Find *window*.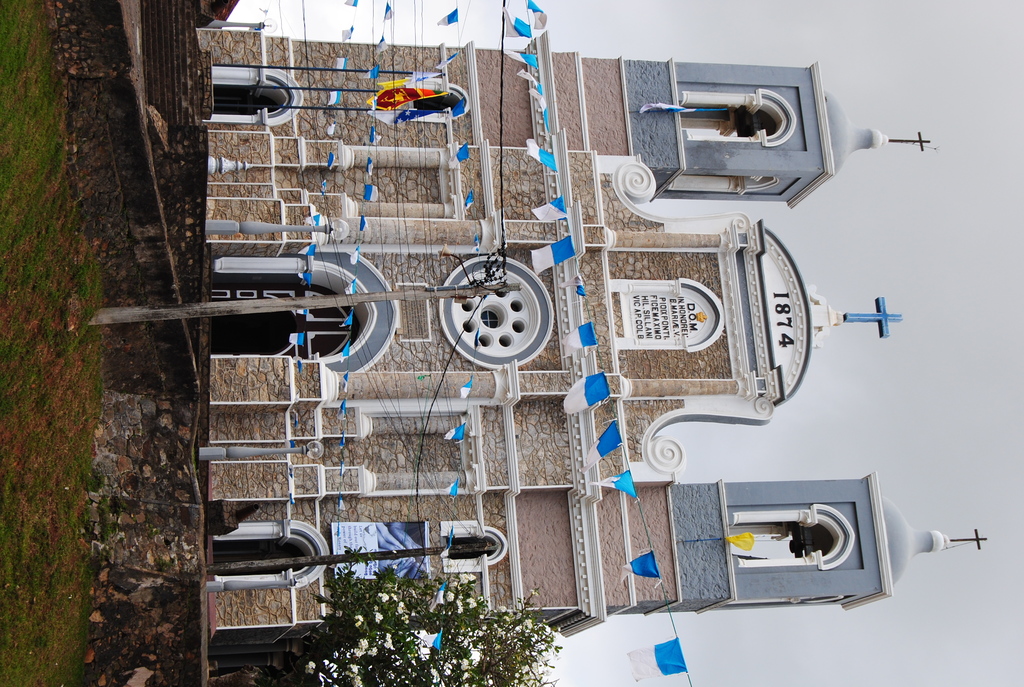
crop(412, 91, 456, 112).
